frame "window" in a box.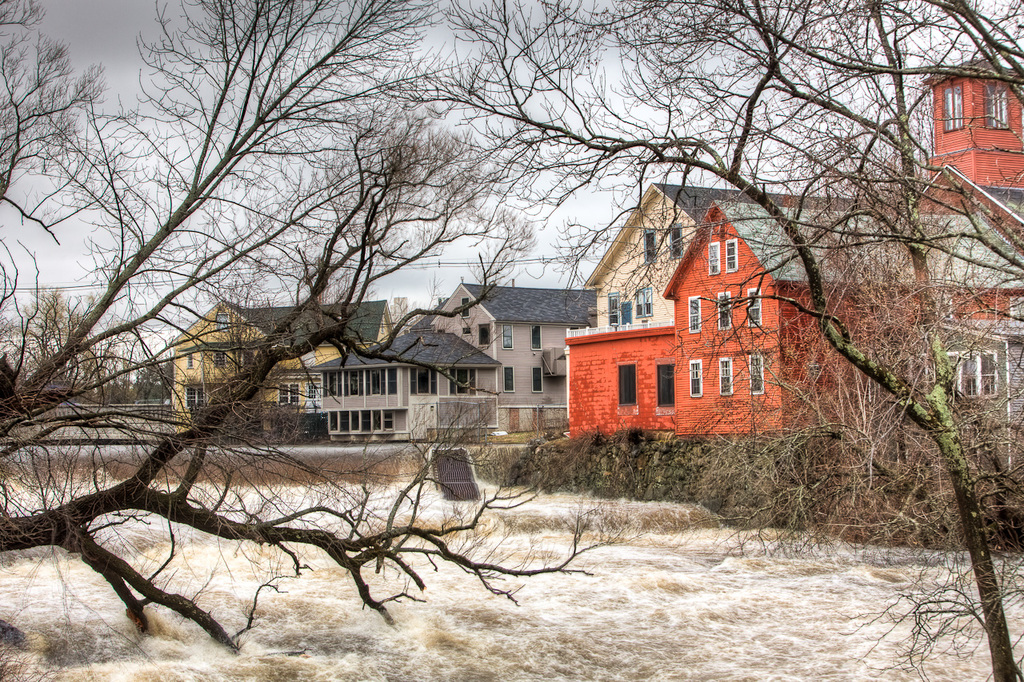
[450, 369, 473, 391].
